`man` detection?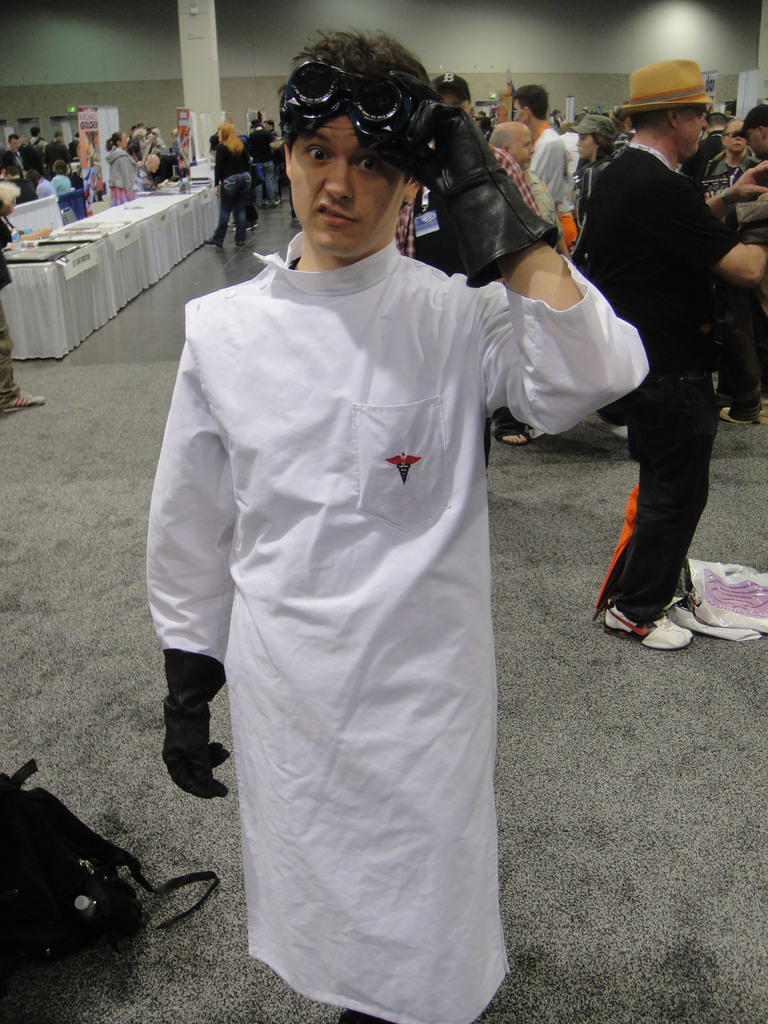
Rect(54, 131, 68, 166)
